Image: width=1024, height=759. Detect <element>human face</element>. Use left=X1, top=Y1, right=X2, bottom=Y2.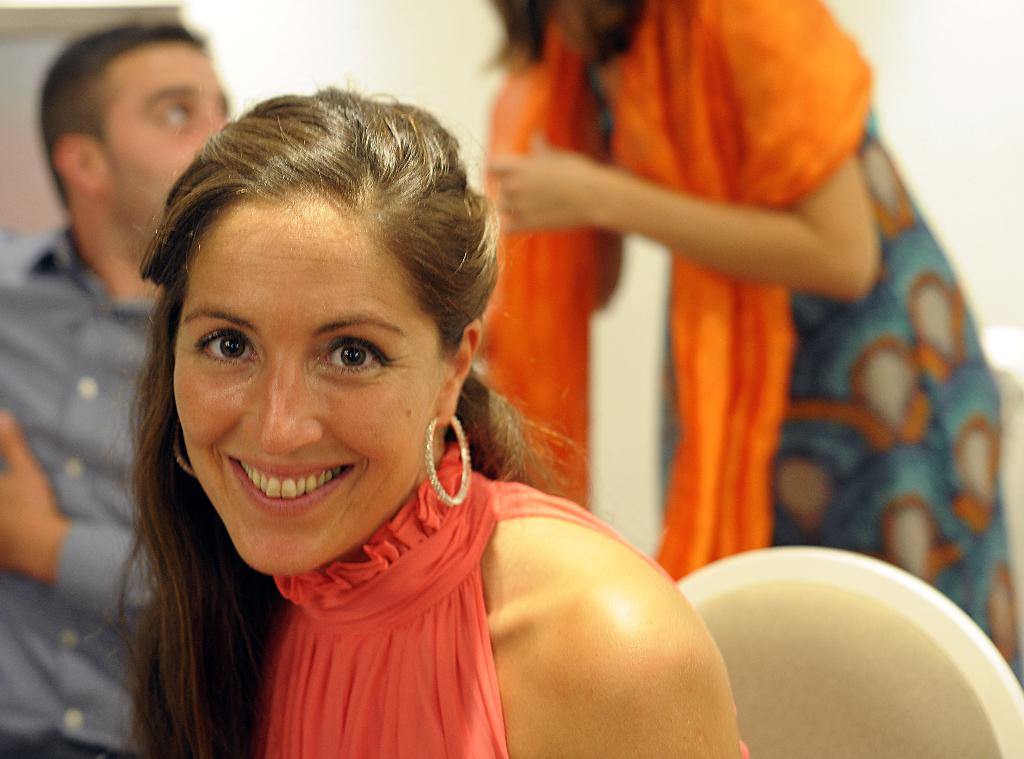
left=97, top=45, right=235, bottom=235.
